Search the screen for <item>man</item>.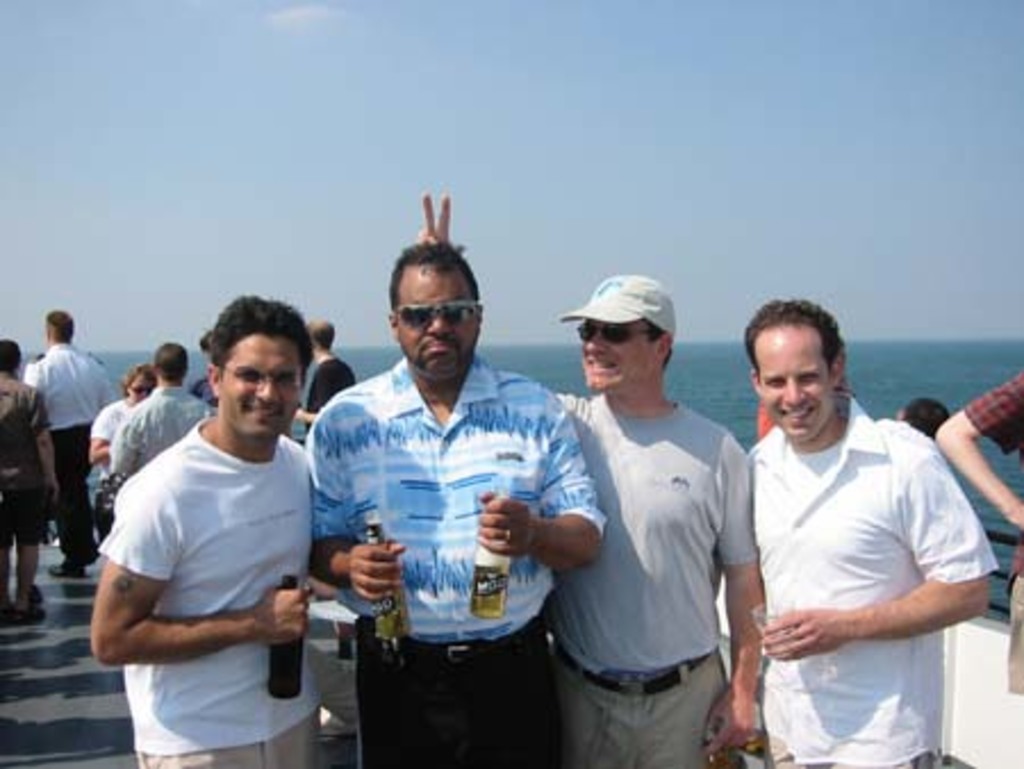
Found at rect(18, 314, 118, 580).
